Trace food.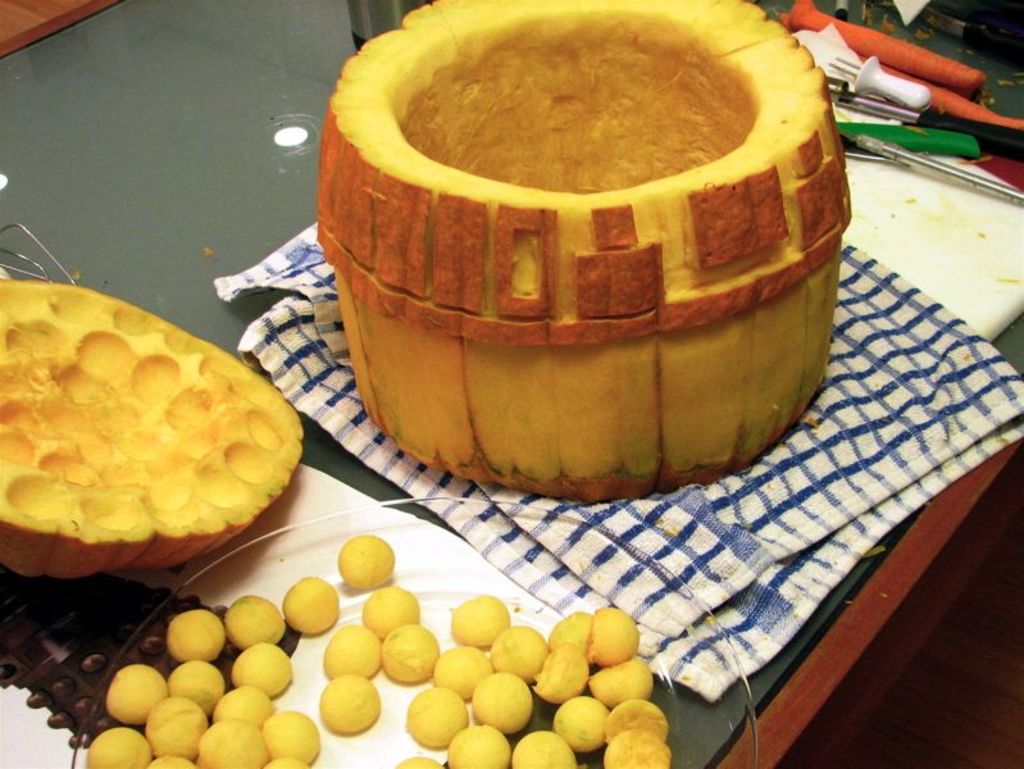
Traced to (left=600, top=728, right=672, bottom=768).
